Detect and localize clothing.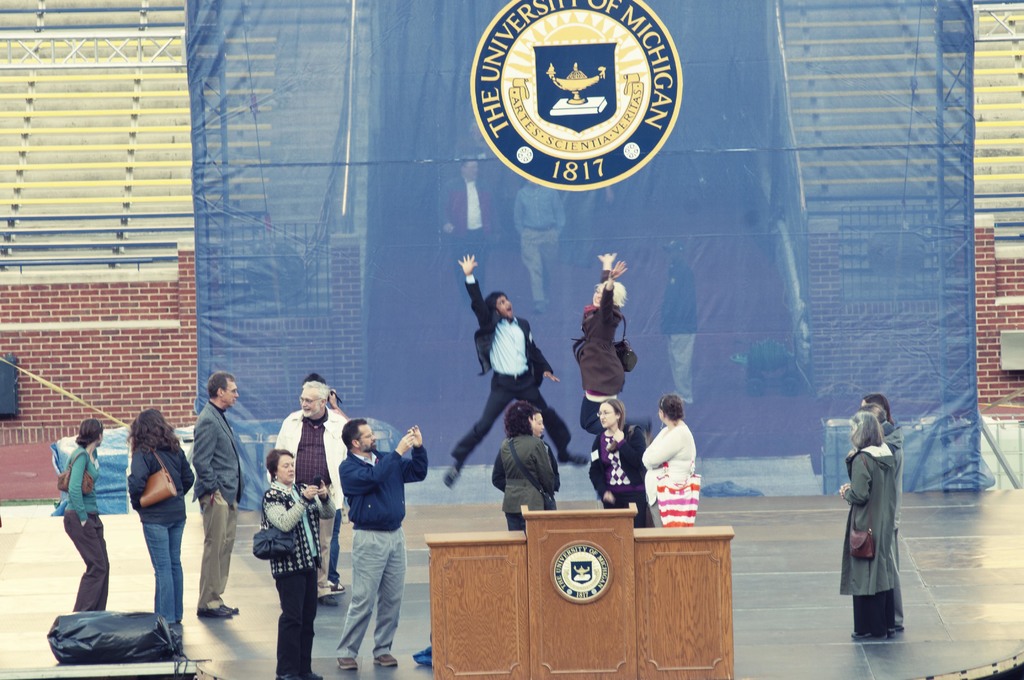
Localized at 261:480:333:679.
